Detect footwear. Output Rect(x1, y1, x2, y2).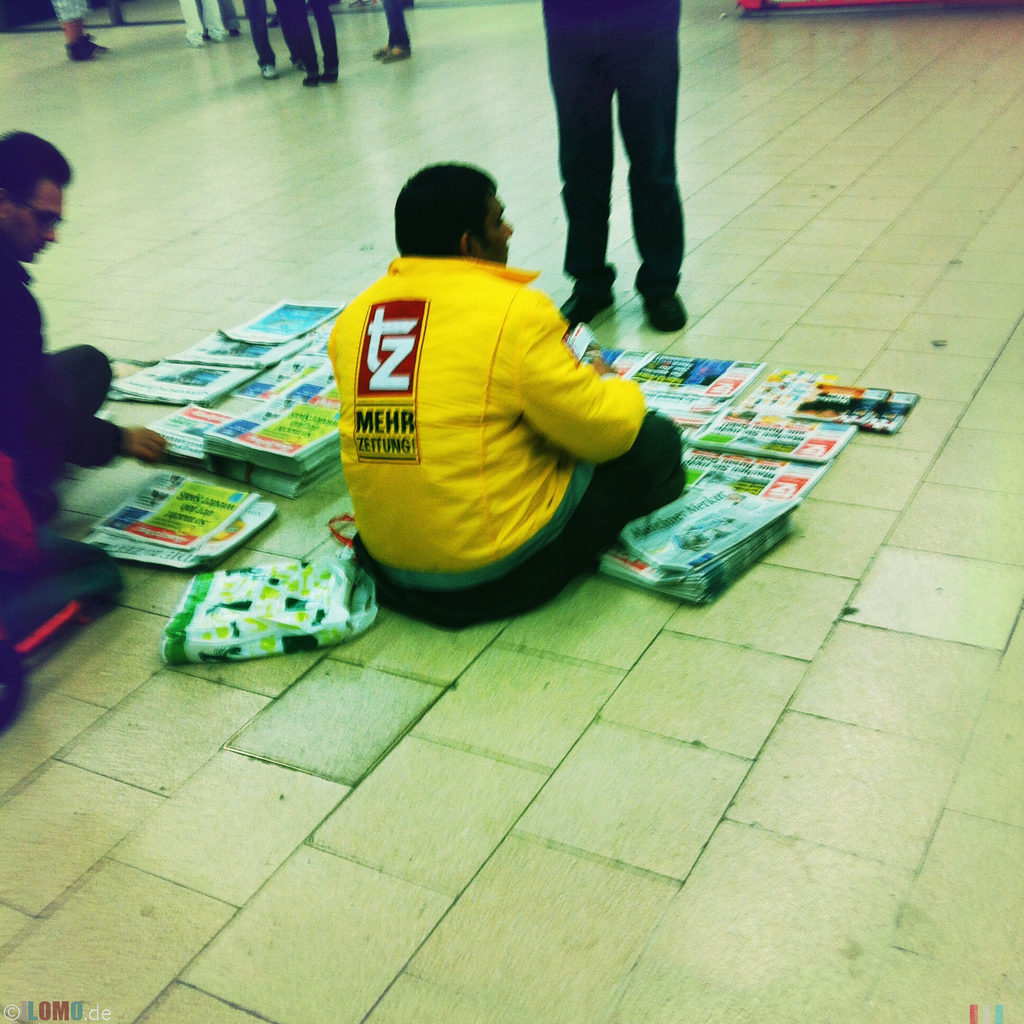
Rect(204, 20, 232, 42).
